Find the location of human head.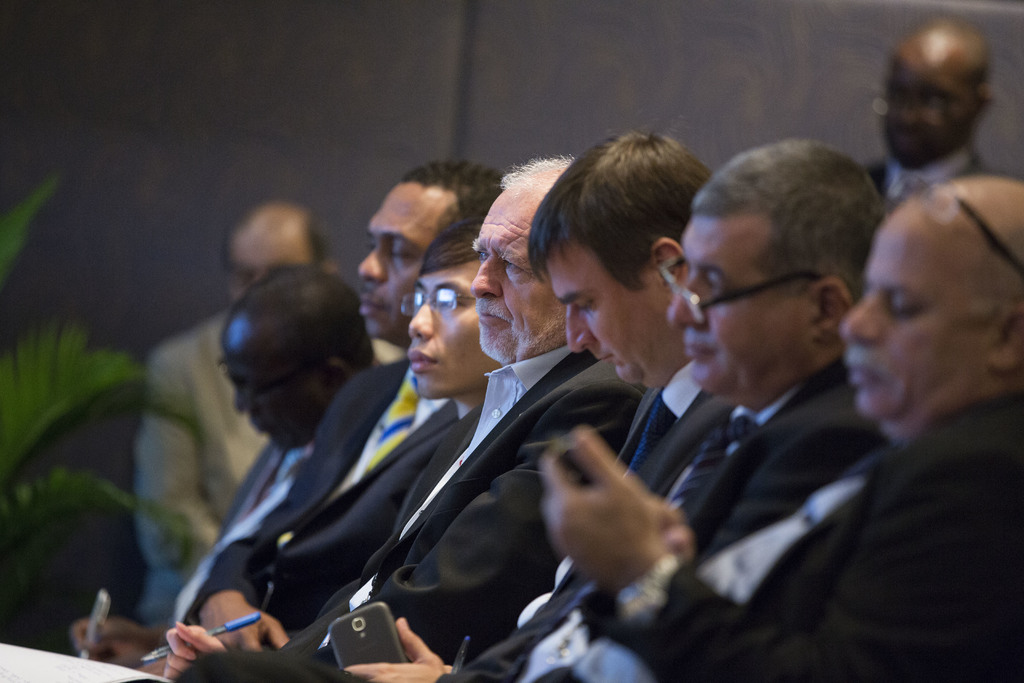
Location: bbox(222, 199, 344, 302).
